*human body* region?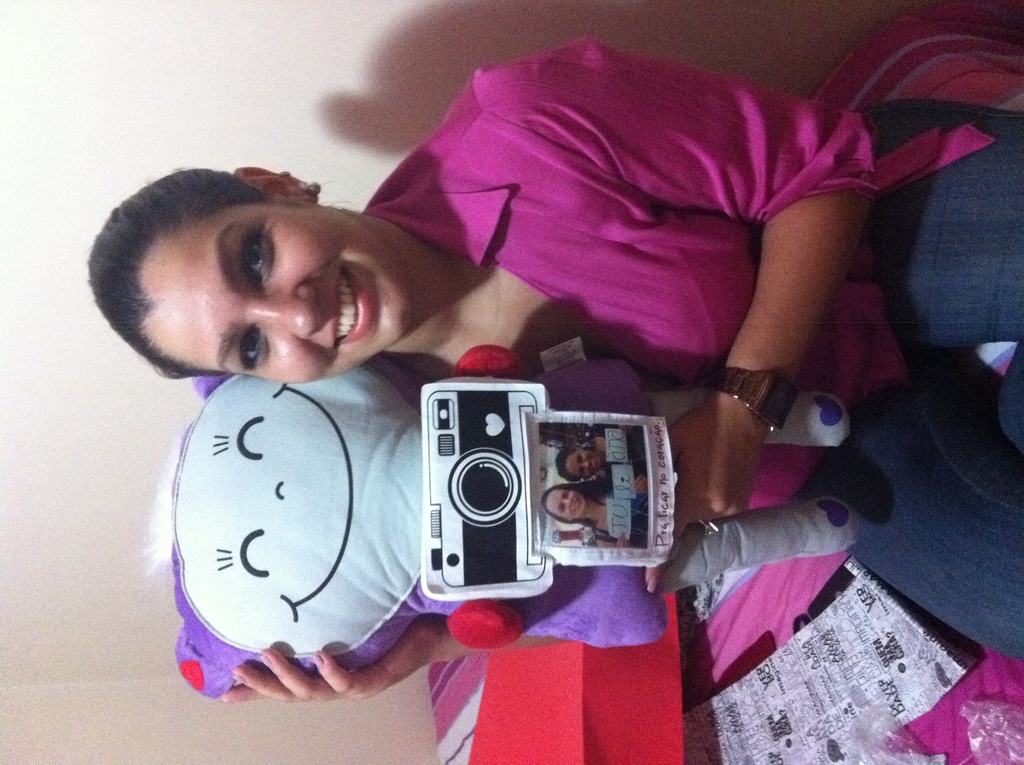
550:420:650:481
